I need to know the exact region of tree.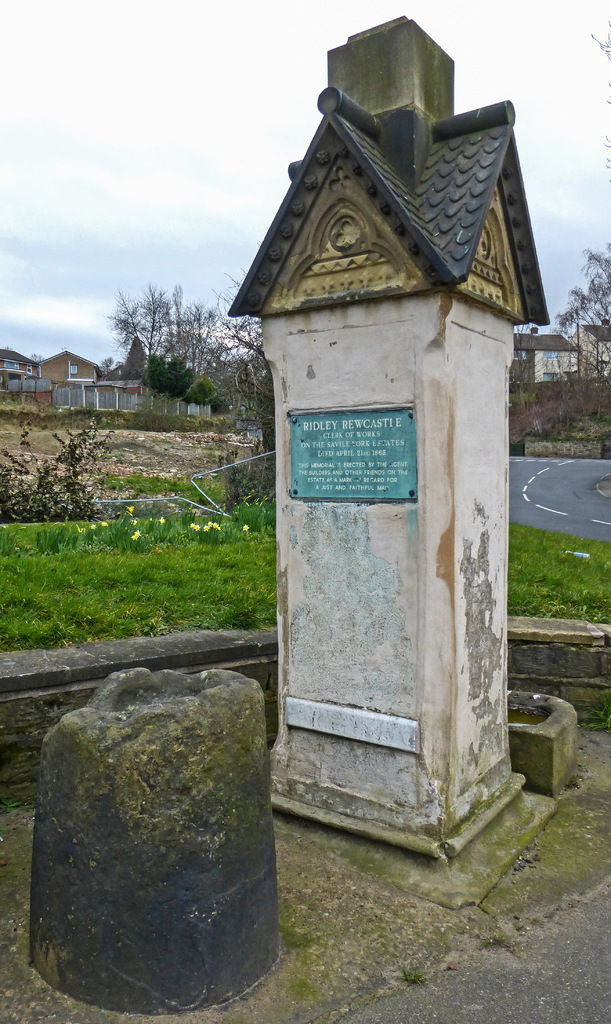
Region: rect(548, 244, 610, 391).
